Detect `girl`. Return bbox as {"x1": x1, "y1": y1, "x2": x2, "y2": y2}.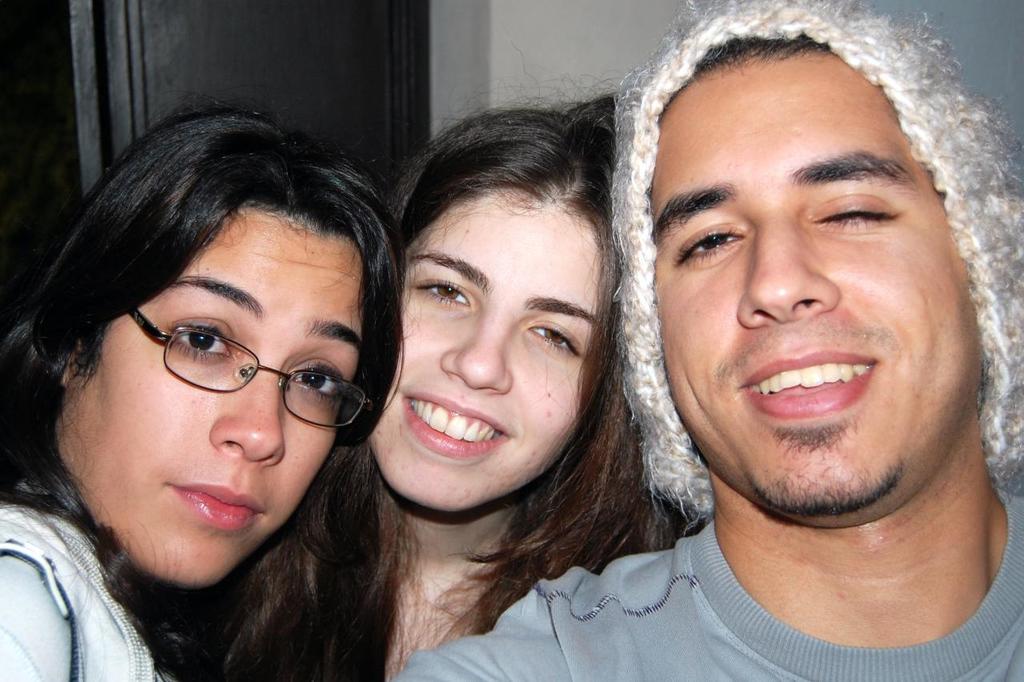
{"x1": 258, "y1": 74, "x2": 733, "y2": 681}.
